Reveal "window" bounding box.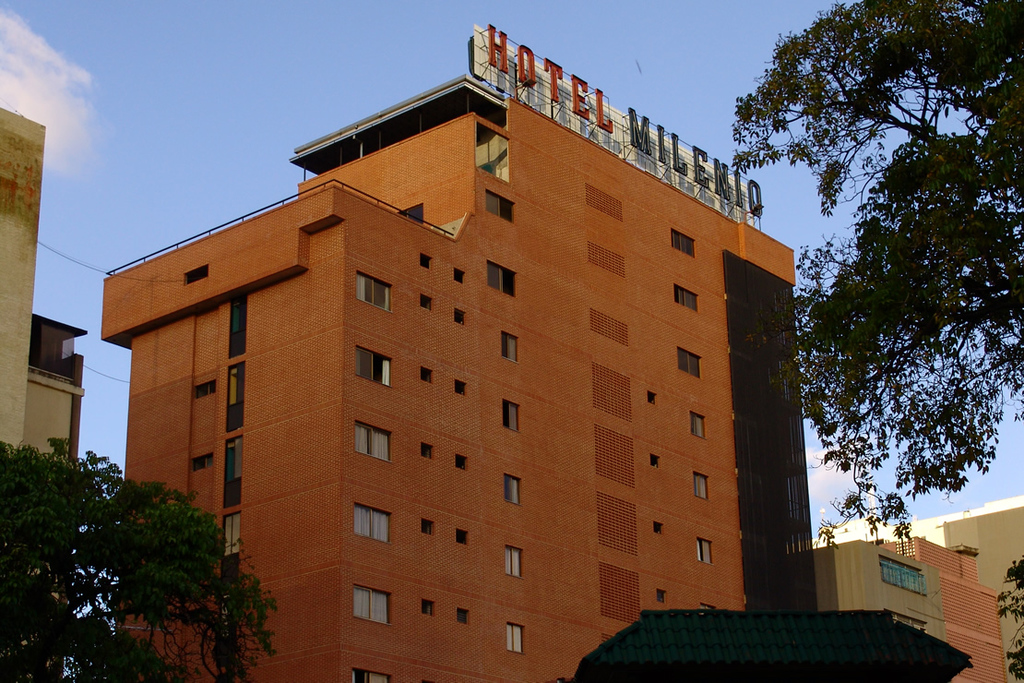
Revealed: x1=355, y1=580, x2=392, y2=621.
